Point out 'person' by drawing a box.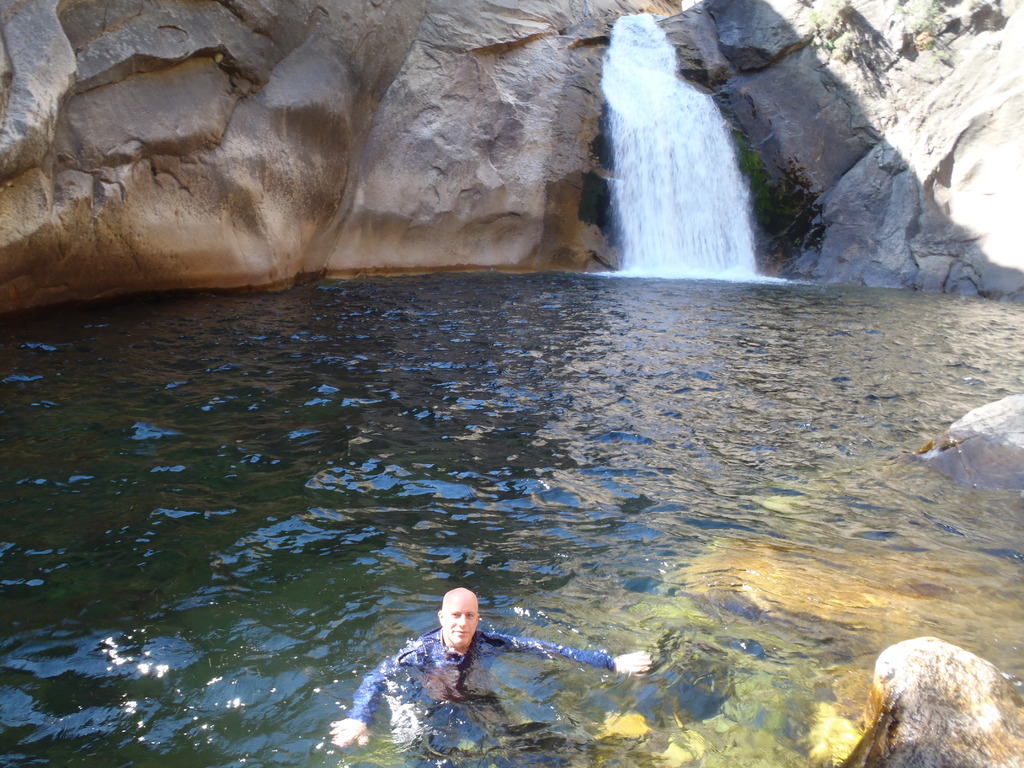
330,590,654,765.
